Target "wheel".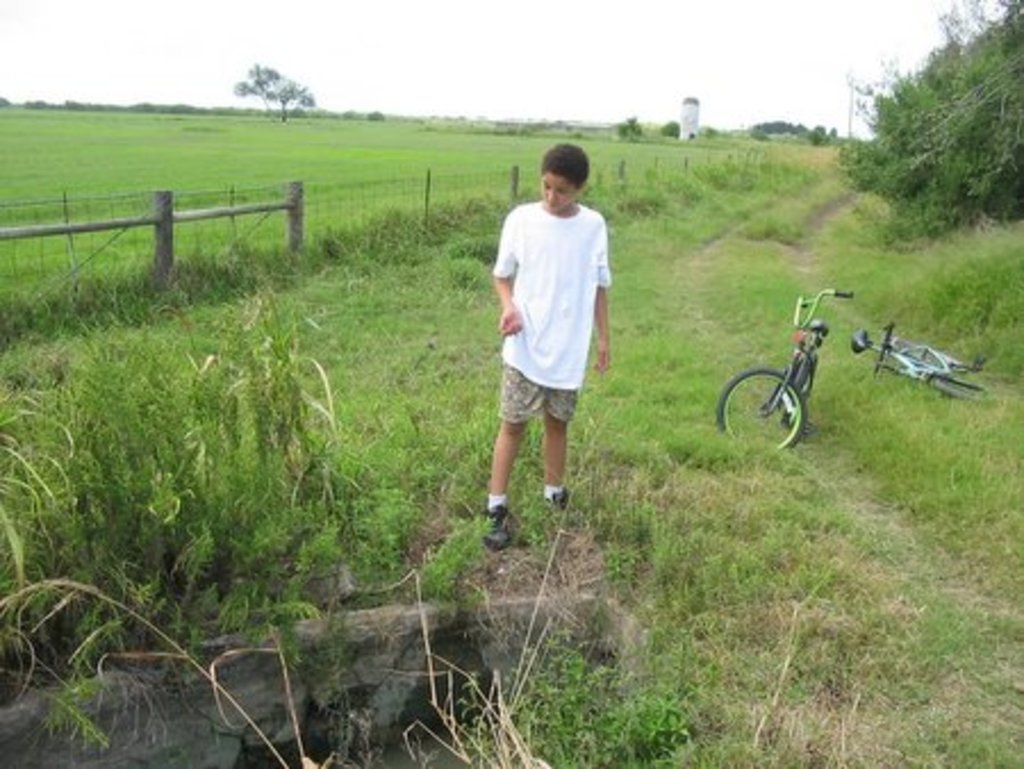
Target region: l=931, t=380, r=990, b=400.
